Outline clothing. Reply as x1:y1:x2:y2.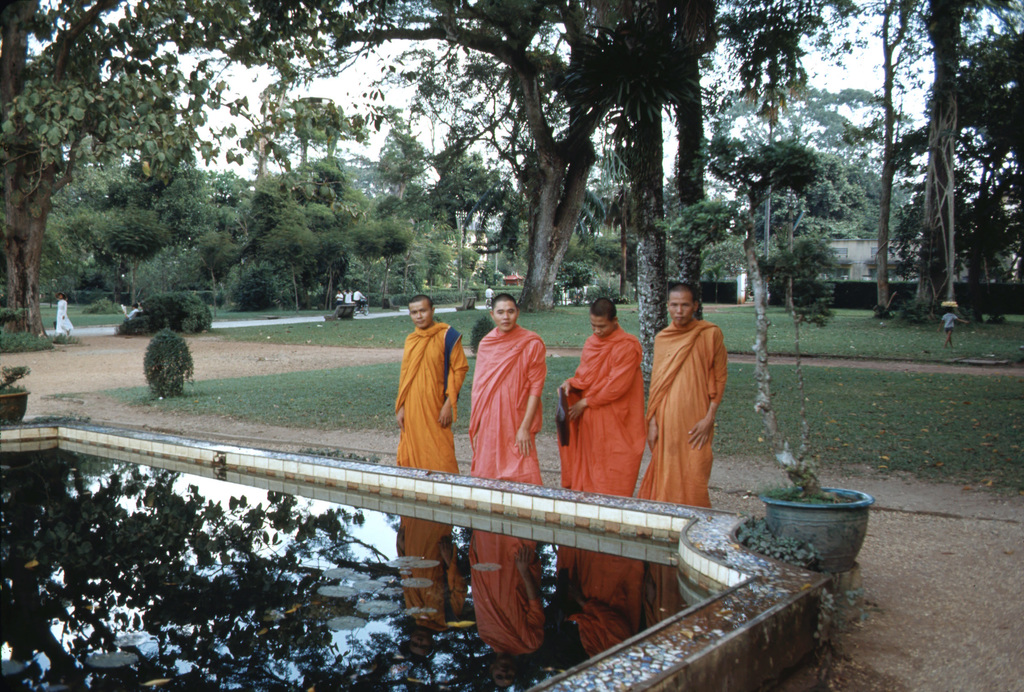
555:324:650:497.
